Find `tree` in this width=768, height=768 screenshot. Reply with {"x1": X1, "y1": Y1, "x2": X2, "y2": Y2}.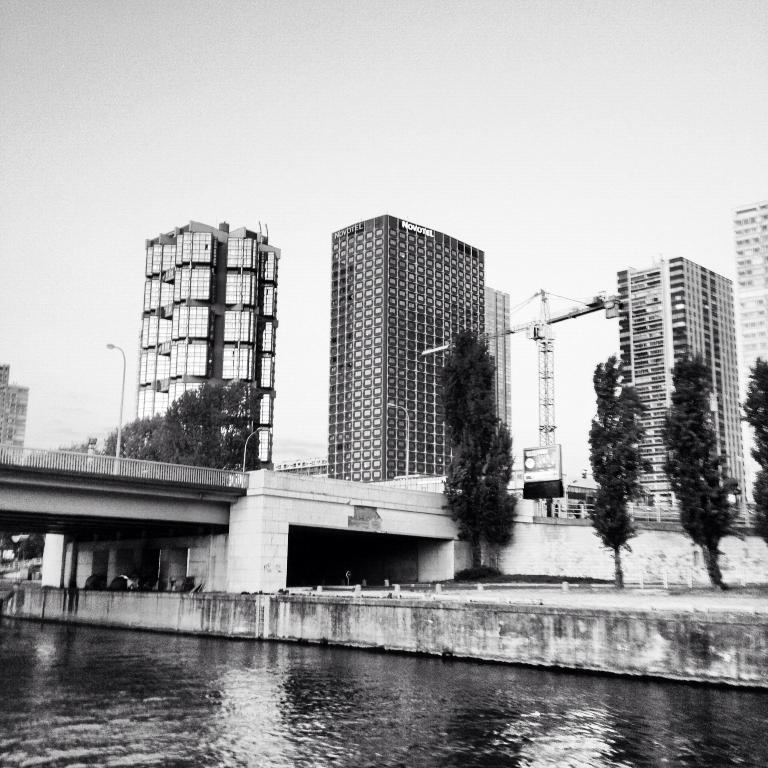
{"x1": 585, "y1": 359, "x2": 648, "y2": 588}.
